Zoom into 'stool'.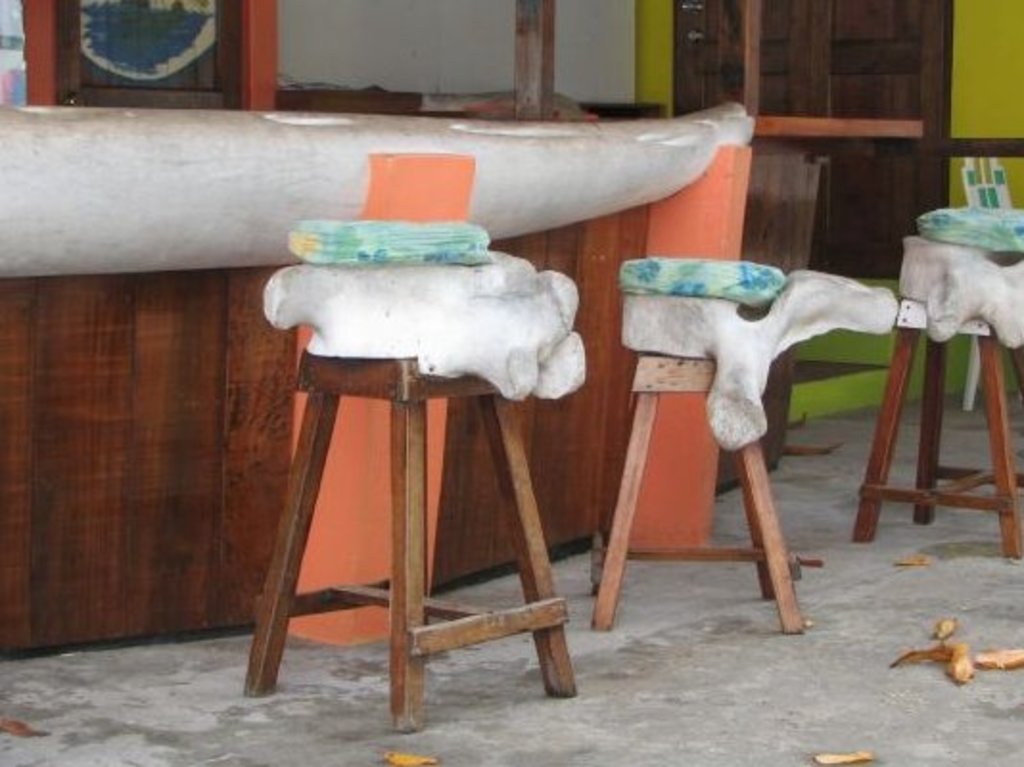
Zoom target: 244 353 585 729.
